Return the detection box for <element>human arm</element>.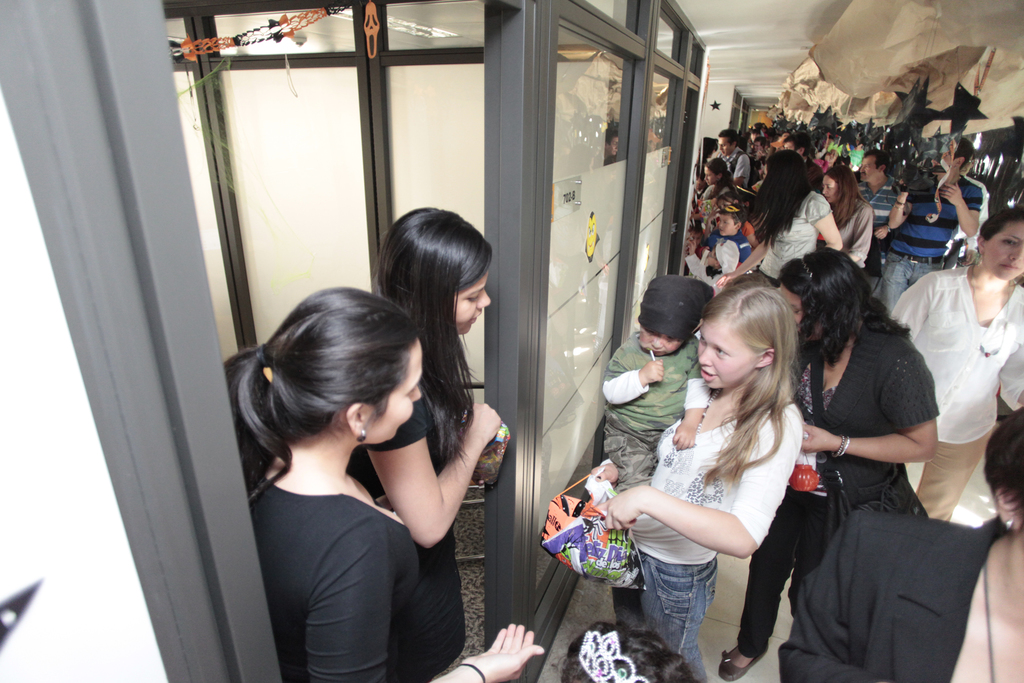
x1=998, y1=338, x2=1023, y2=415.
